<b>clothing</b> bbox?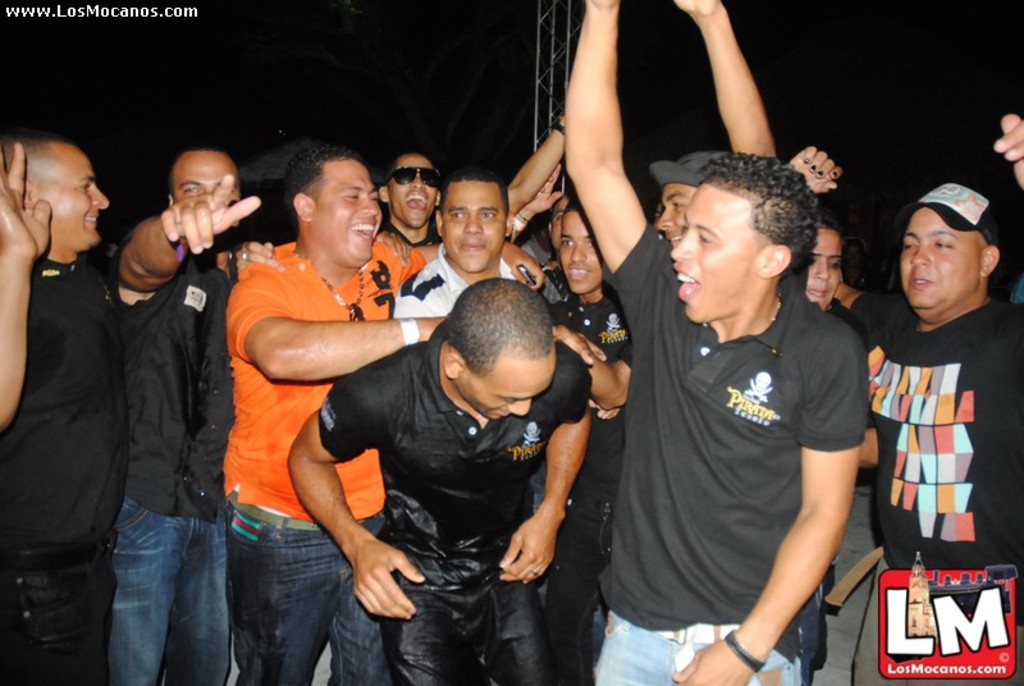
rect(227, 232, 419, 685)
